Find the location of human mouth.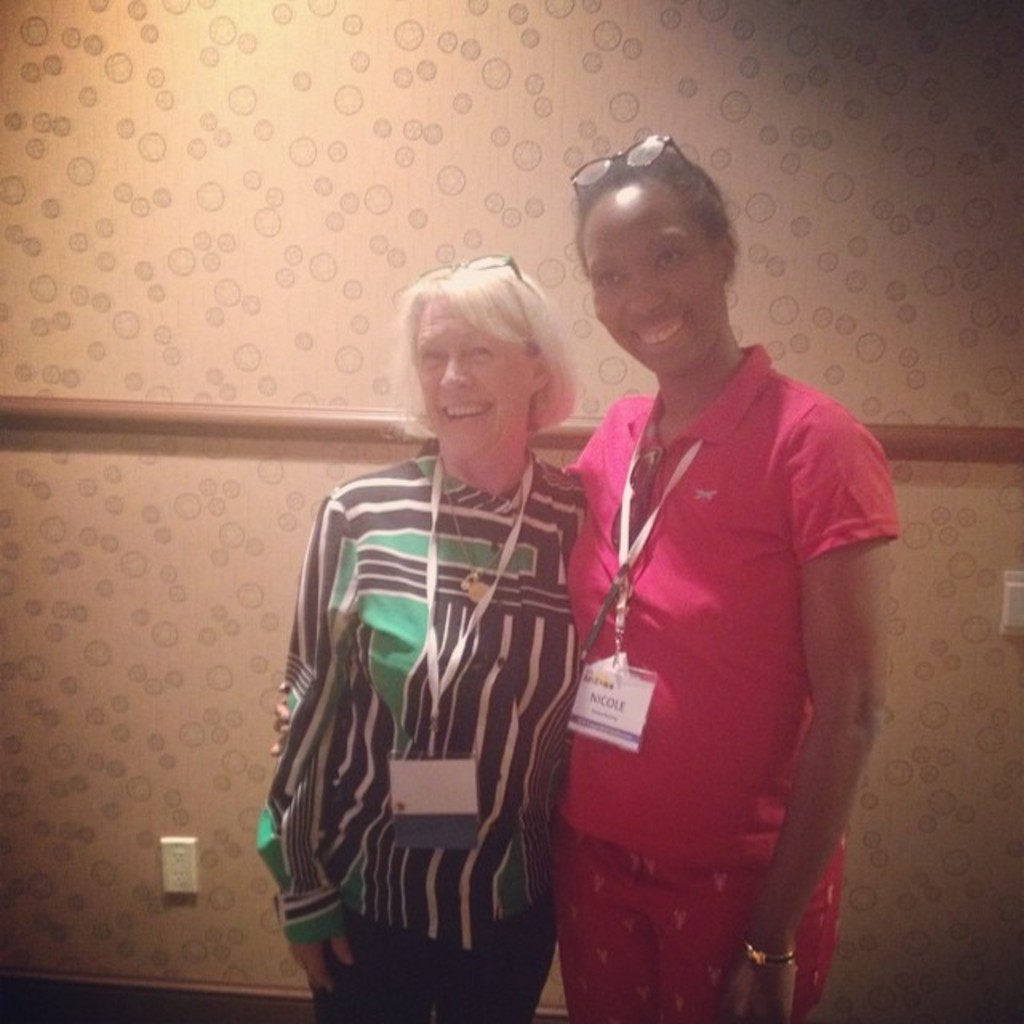
Location: pyautogui.locateOnScreen(626, 304, 690, 357).
